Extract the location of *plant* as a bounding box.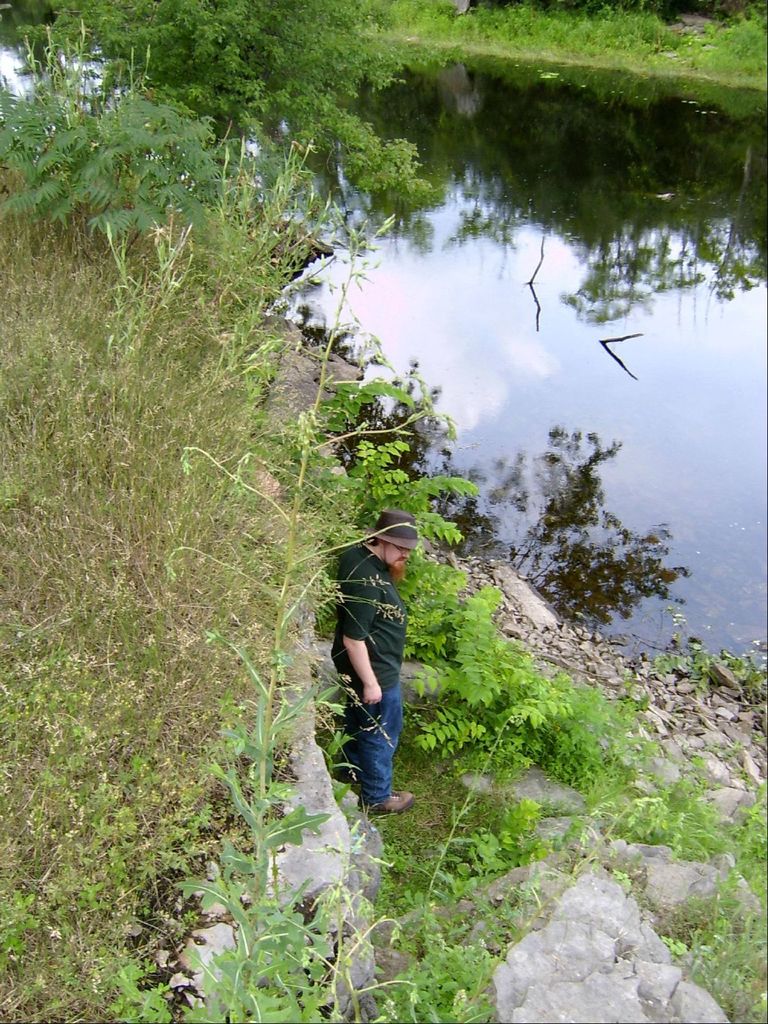
Rect(647, 865, 767, 1023).
